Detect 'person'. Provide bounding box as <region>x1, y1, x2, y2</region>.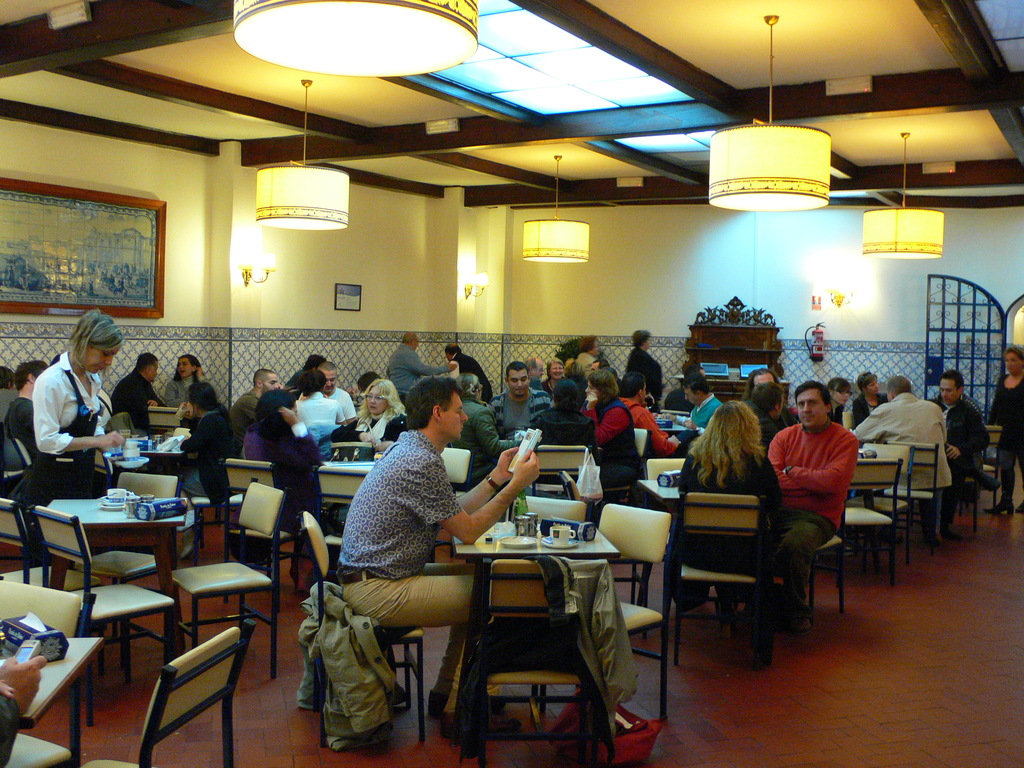
<region>383, 332, 456, 388</region>.
